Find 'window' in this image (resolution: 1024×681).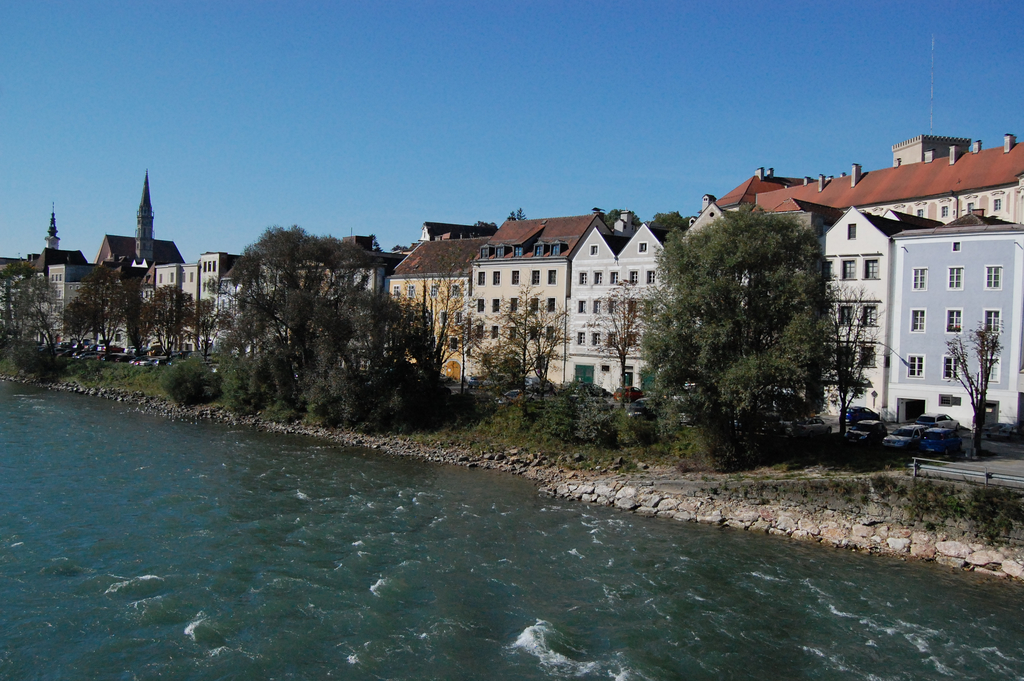
<bbox>169, 272, 176, 279</bbox>.
